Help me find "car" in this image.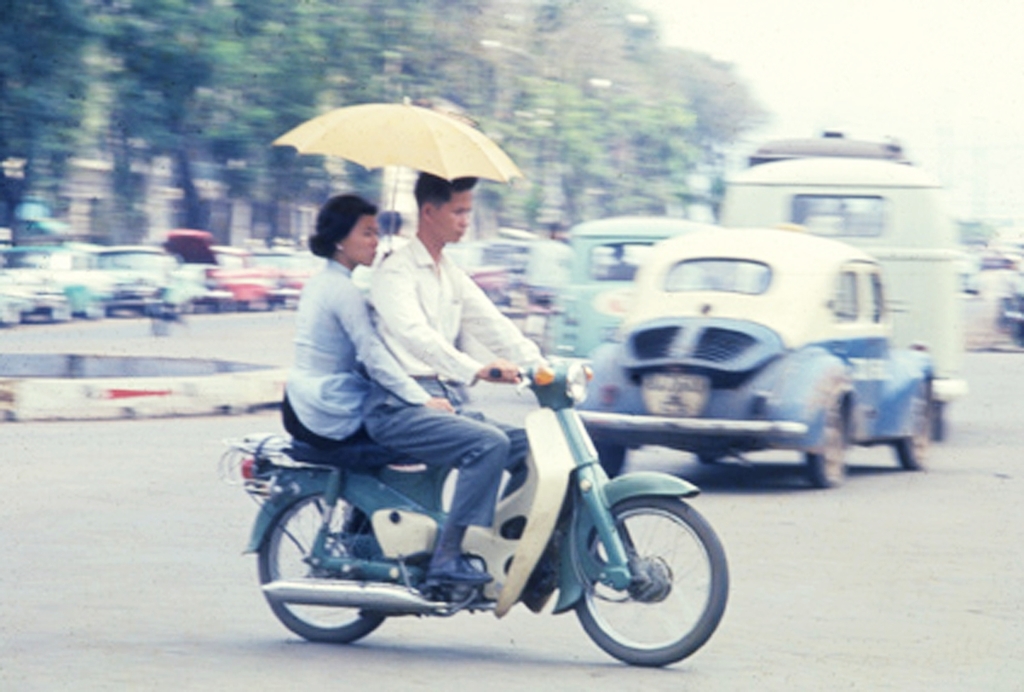
Found it: [41, 239, 191, 318].
